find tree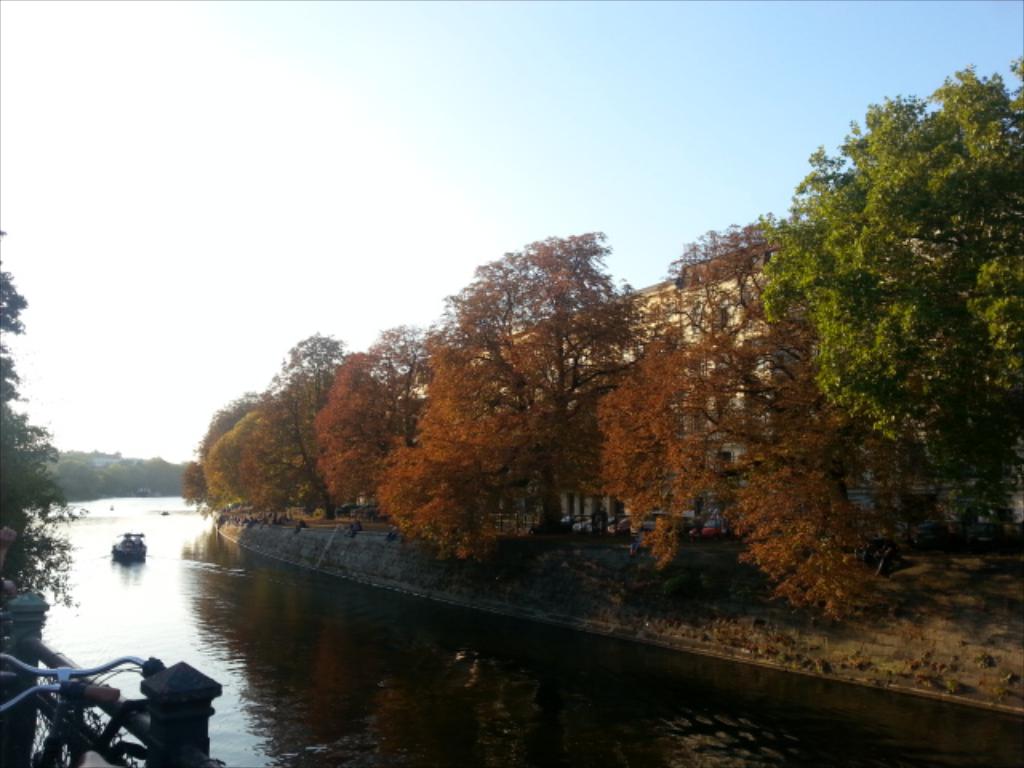
rect(242, 331, 371, 514)
